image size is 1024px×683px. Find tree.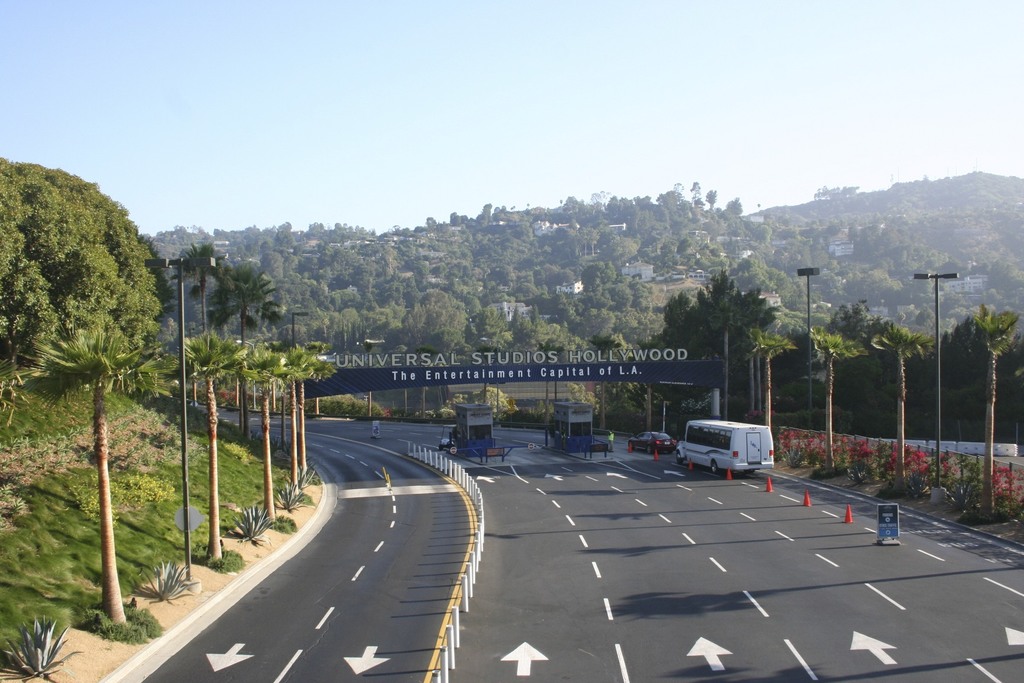
[x1=804, y1=328, x2=852, y2=471].
